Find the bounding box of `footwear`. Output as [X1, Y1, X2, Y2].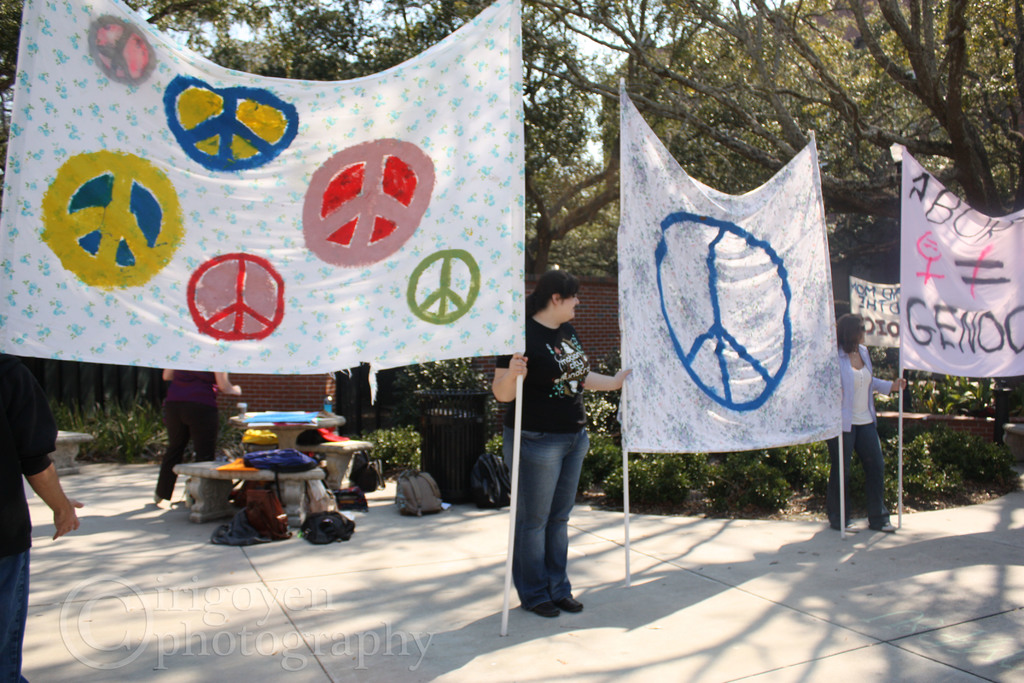
[835, 522, 860, 531].
